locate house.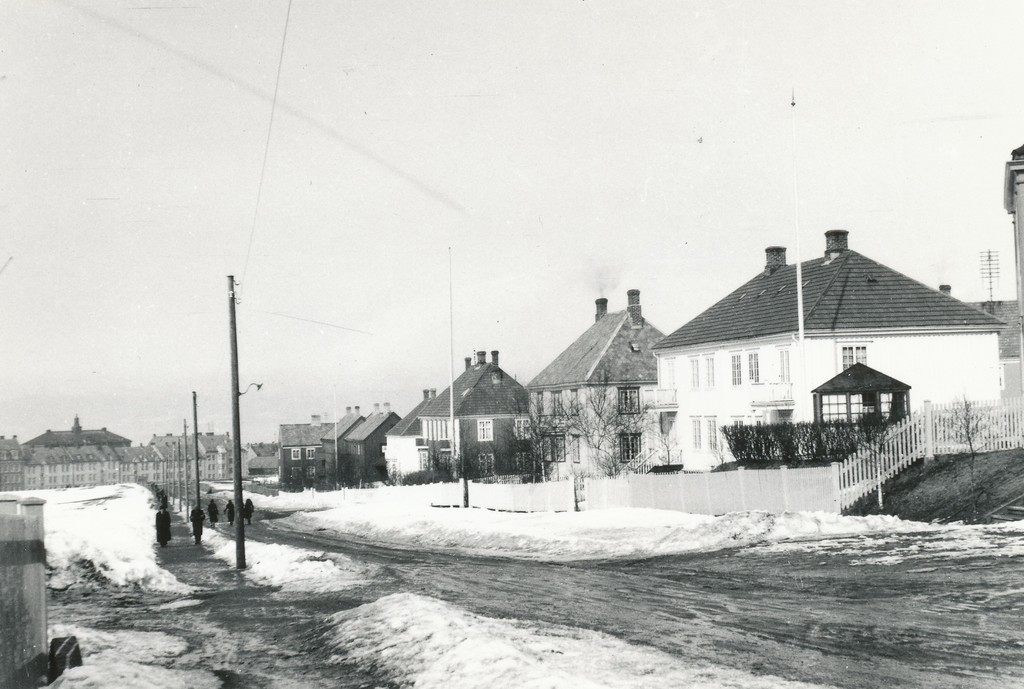
Bounding box: [30,416,123,446].
